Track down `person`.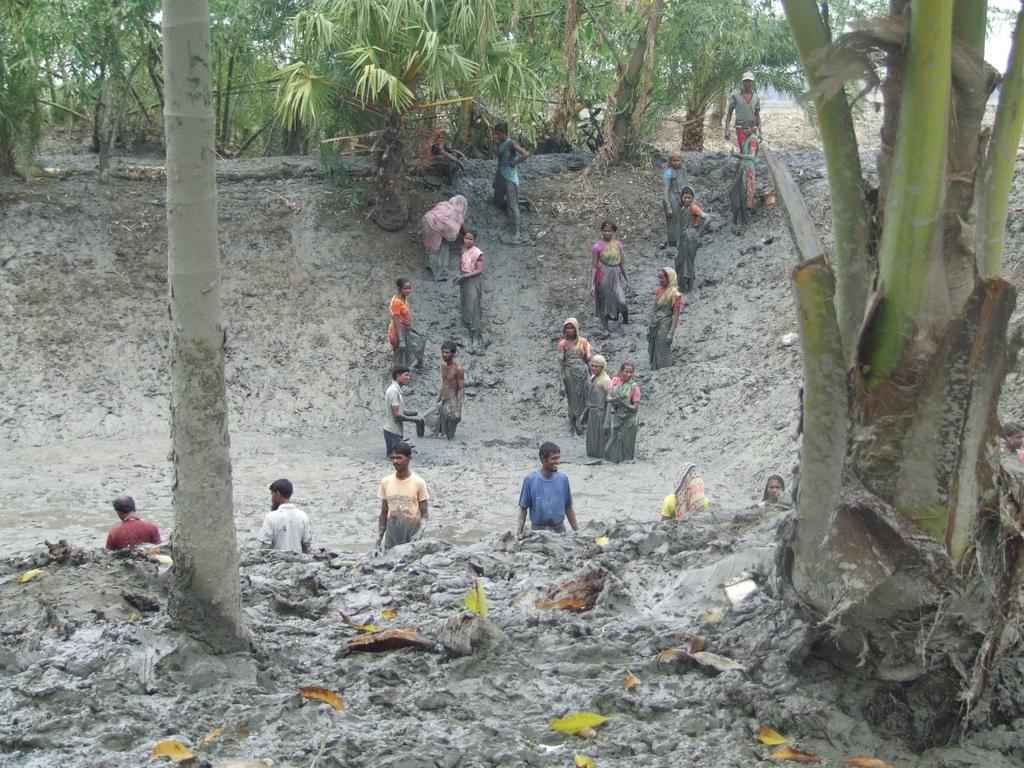
Tracked to (x1=513, y1=446, x2=572, y2=550).
